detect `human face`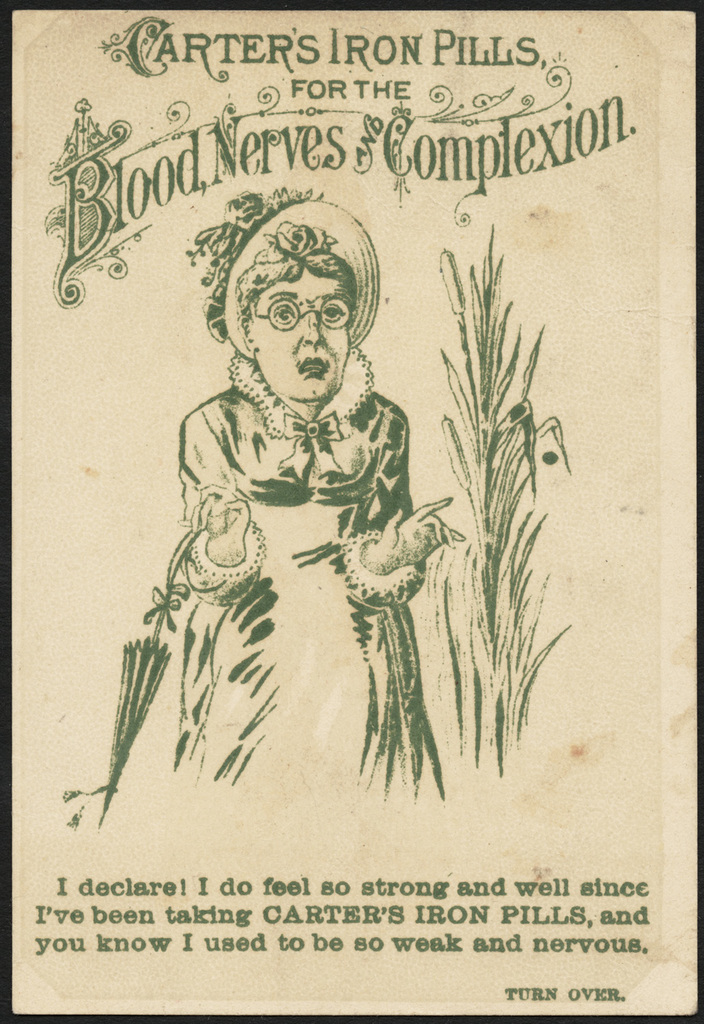
<bbox>255, 266, 350, 401</bbox>
